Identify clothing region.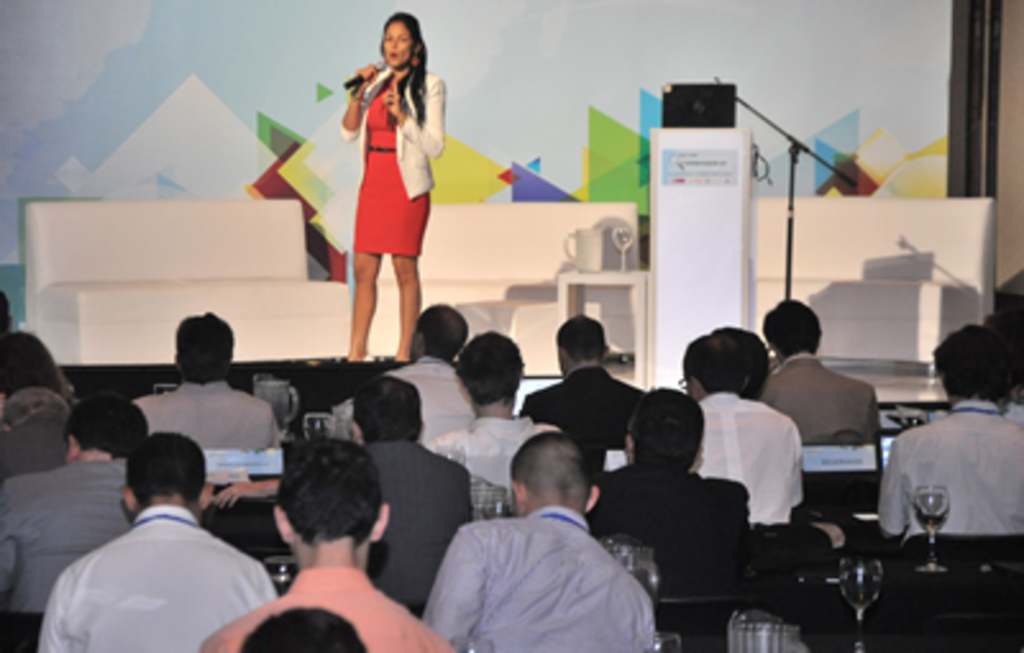
Region: {"left": 586, "top": 458, "right": 740, "bottom": 530}.
